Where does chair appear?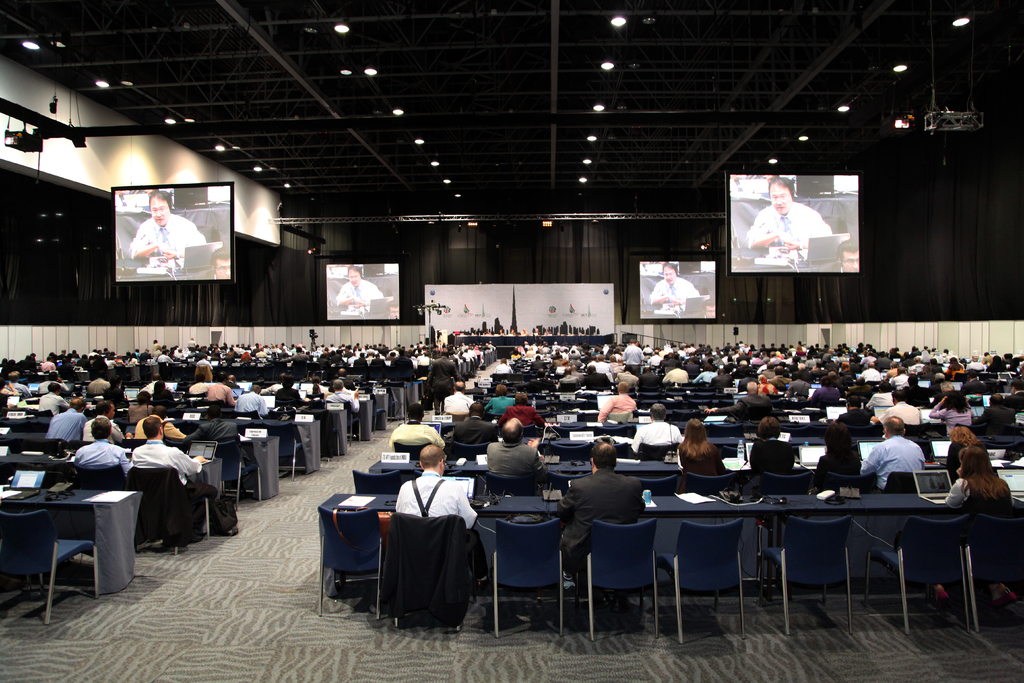
Appears at (122, 466, 219, 554).
